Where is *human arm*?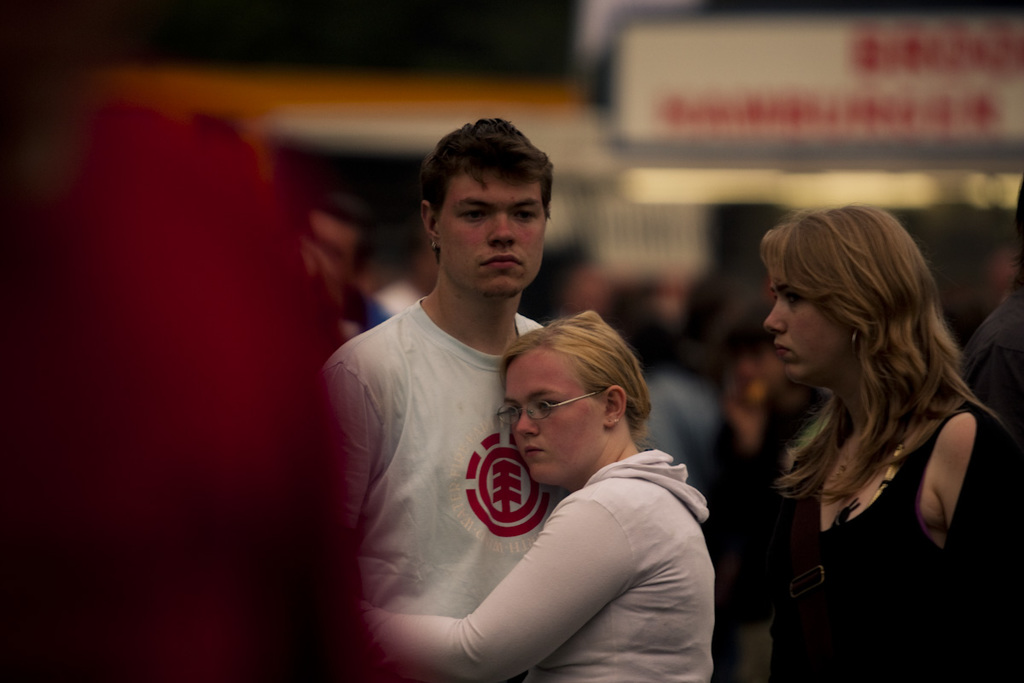
[934,417,1023,590].
